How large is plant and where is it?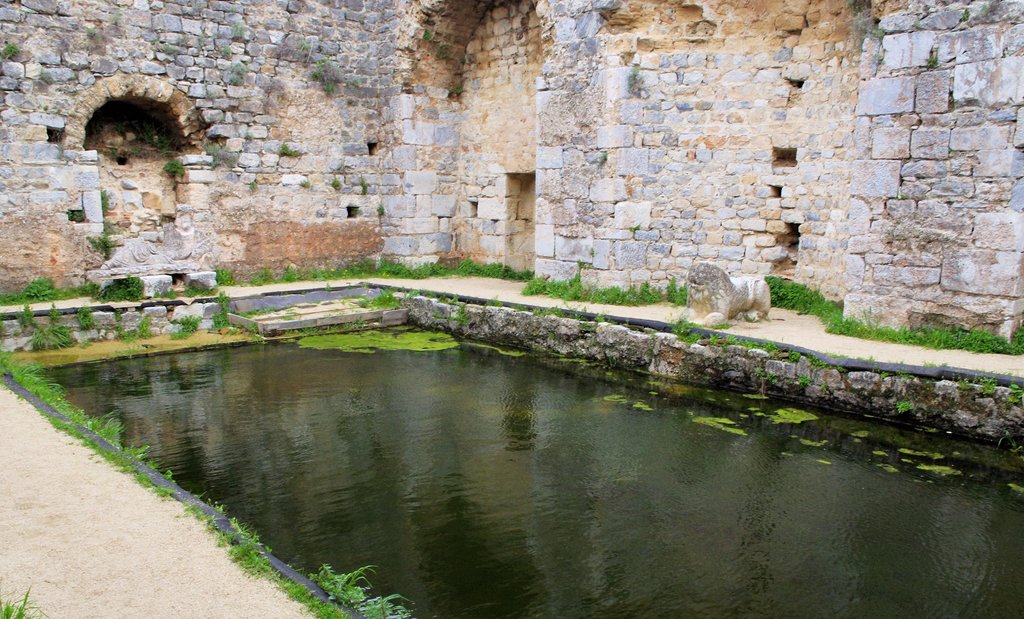
Bounding box: 0 44 20 59.
